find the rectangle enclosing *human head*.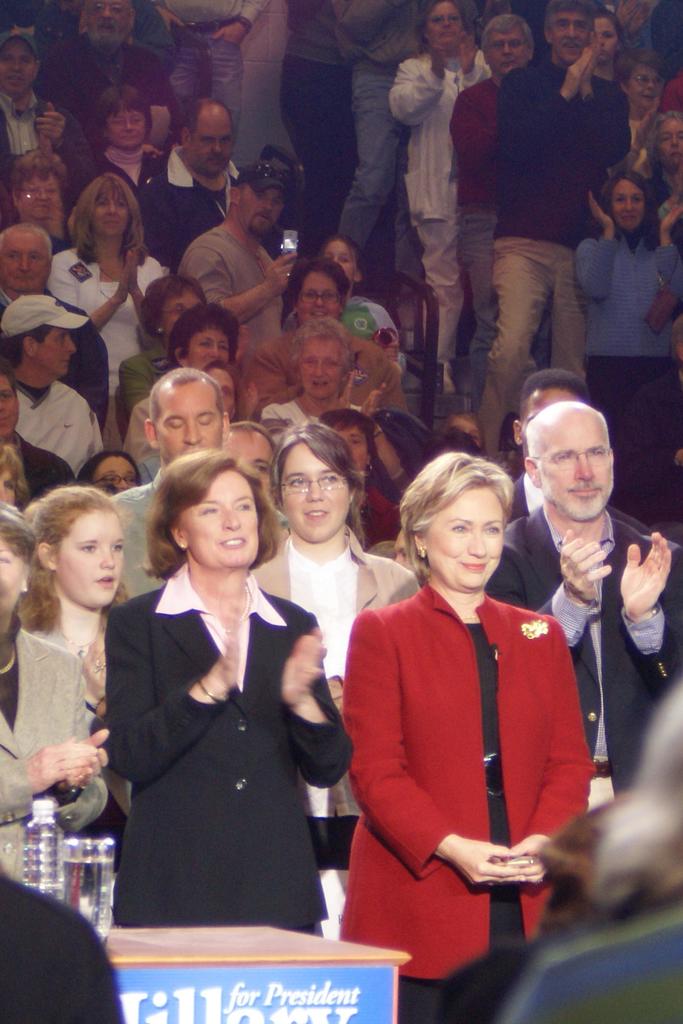
Rect(88, 84, 154, 149).
